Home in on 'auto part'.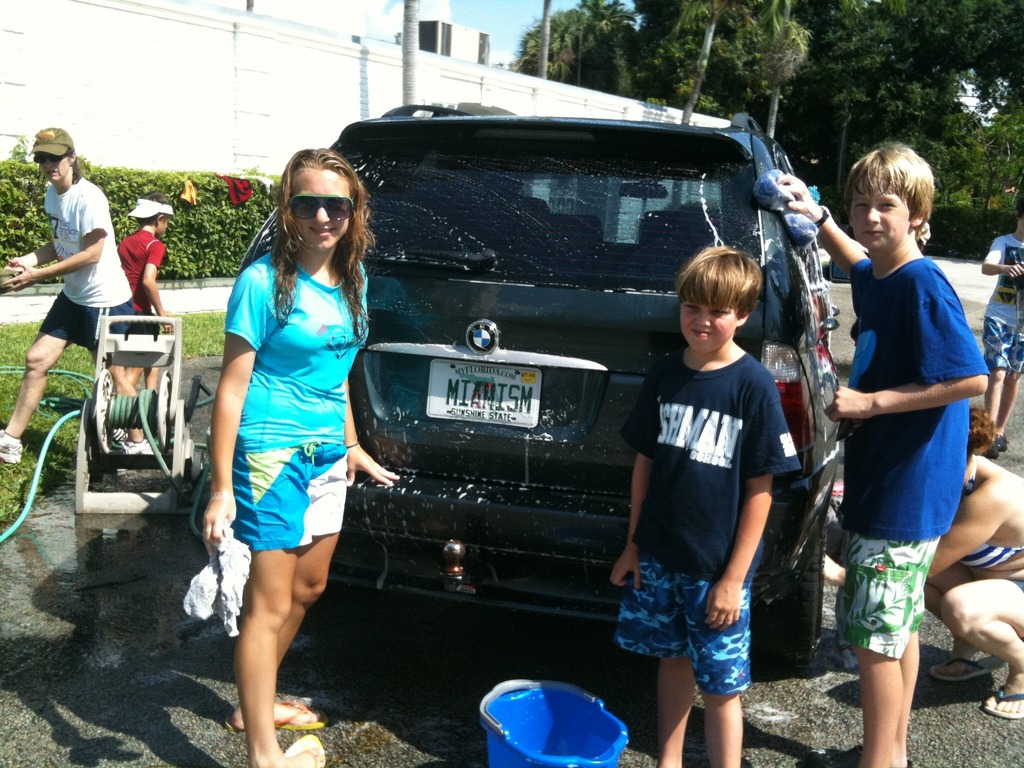
Homed in at crop(758, 520, 826, 668).
